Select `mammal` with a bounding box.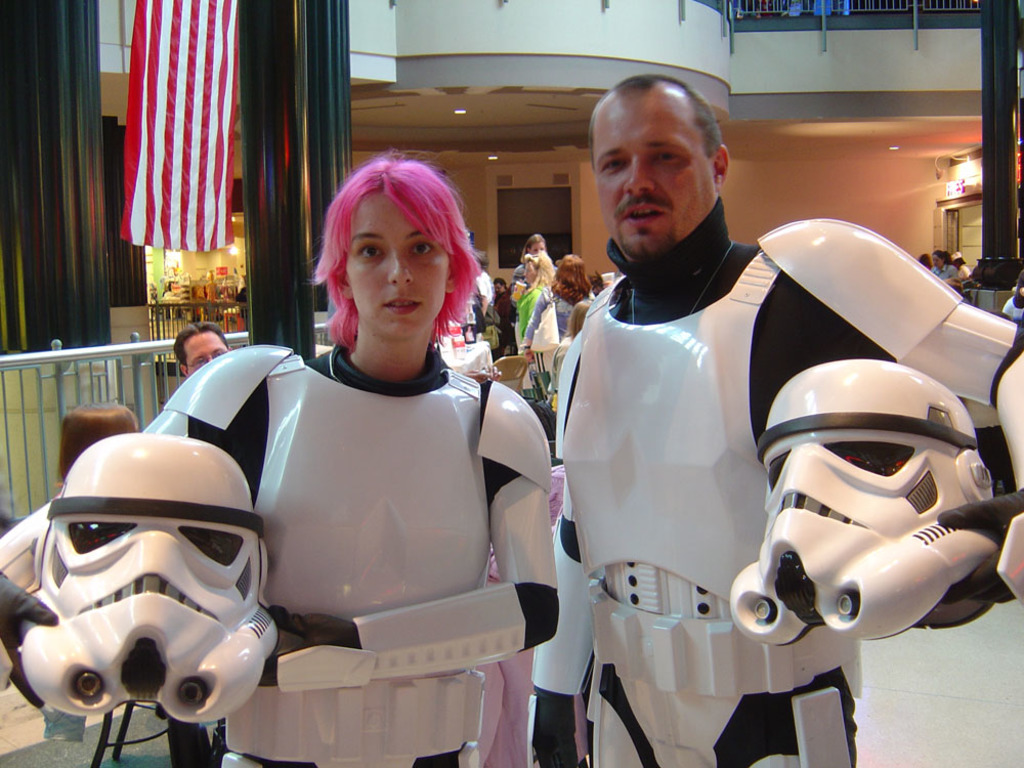
<region>519, 249, 598, 372</region>.
